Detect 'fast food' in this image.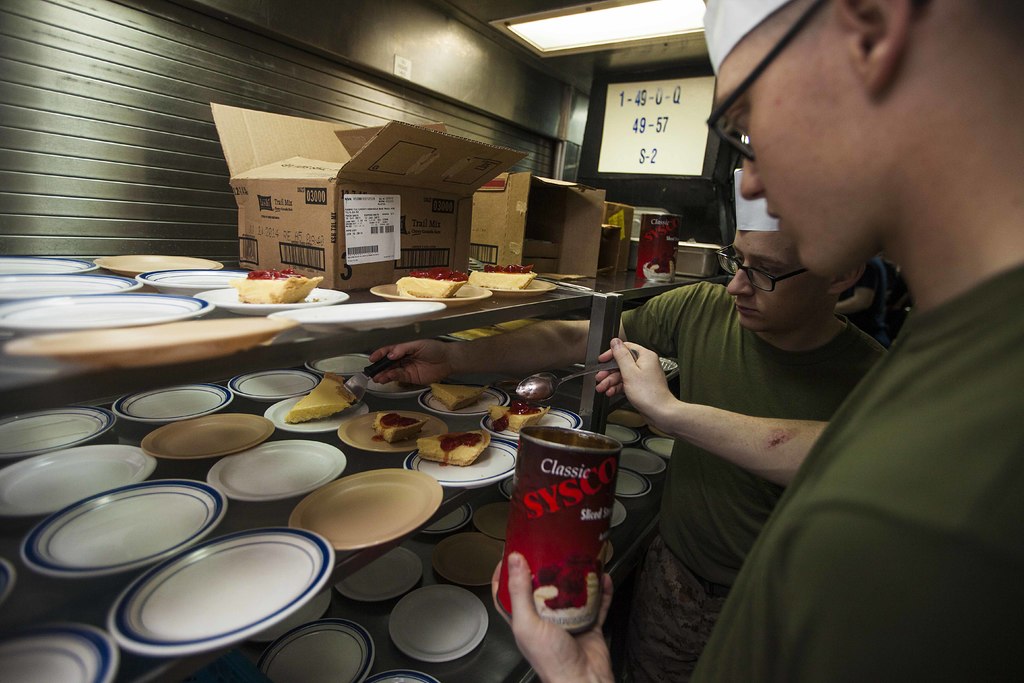
Detection: x1=273 y1=378 x2=350 y2=431.
